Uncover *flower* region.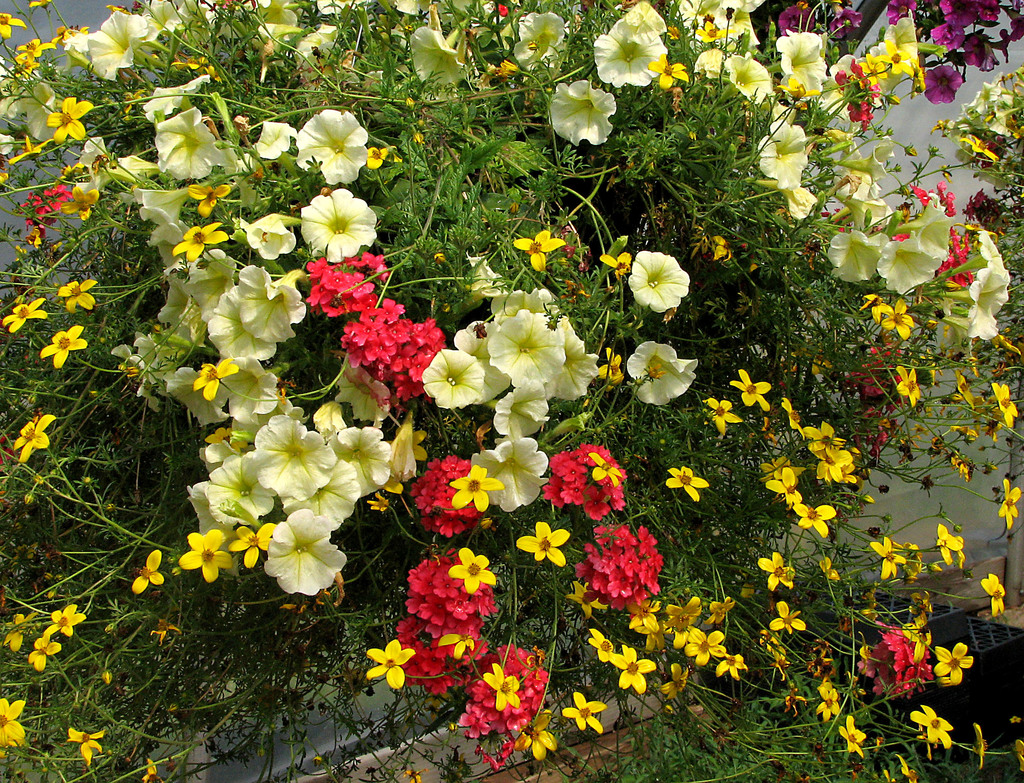
Uncovered: left=541, top=450, right=622, bottom=522.
